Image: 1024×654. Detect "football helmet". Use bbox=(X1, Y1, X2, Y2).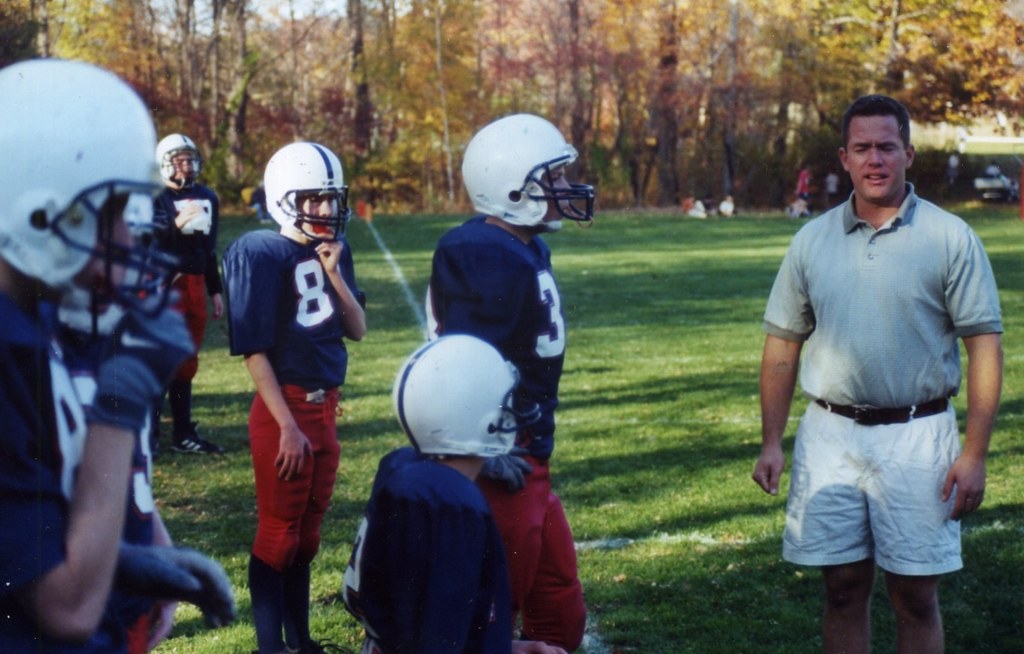
bbox=(260, 142, 351, 251).
